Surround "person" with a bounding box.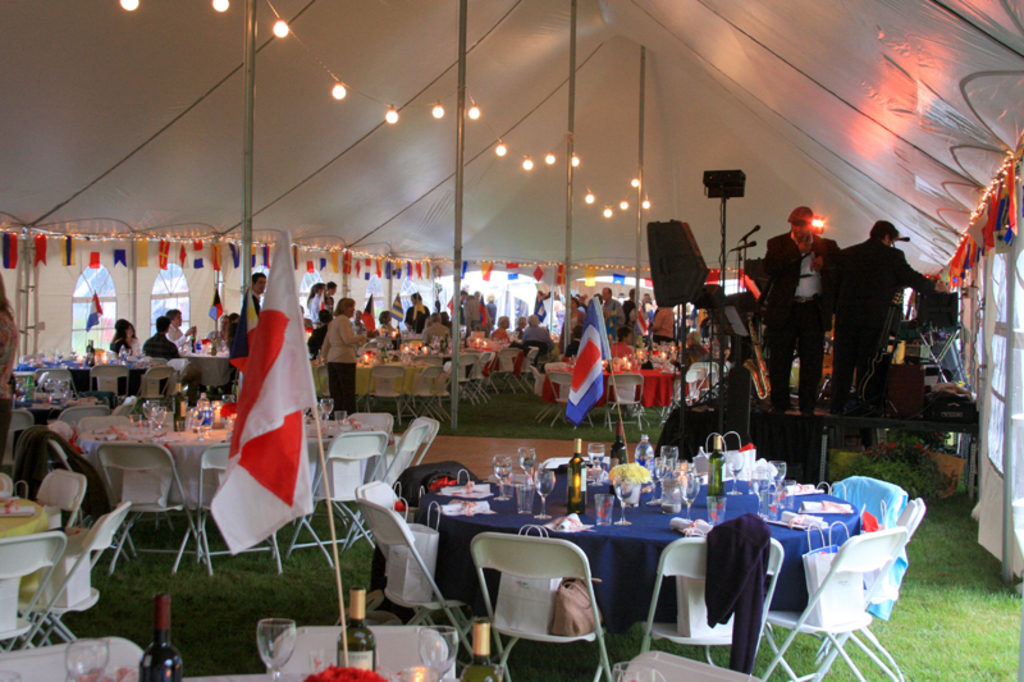
bbox(142, 311, 178, 358).
